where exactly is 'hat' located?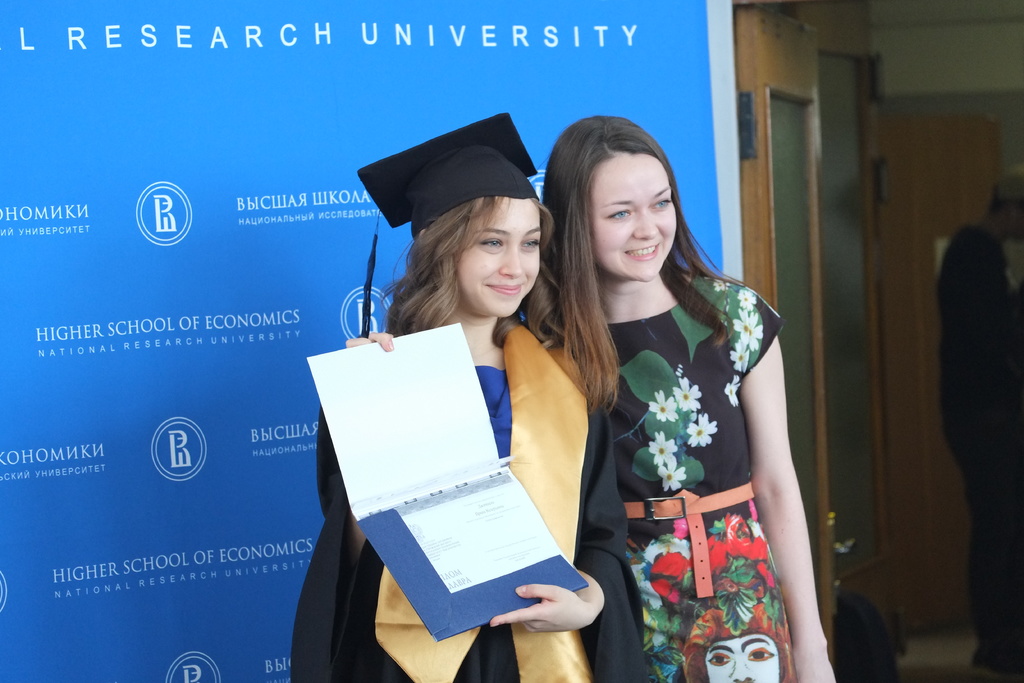
Its bounding box is [353, 114, 538, 240].
